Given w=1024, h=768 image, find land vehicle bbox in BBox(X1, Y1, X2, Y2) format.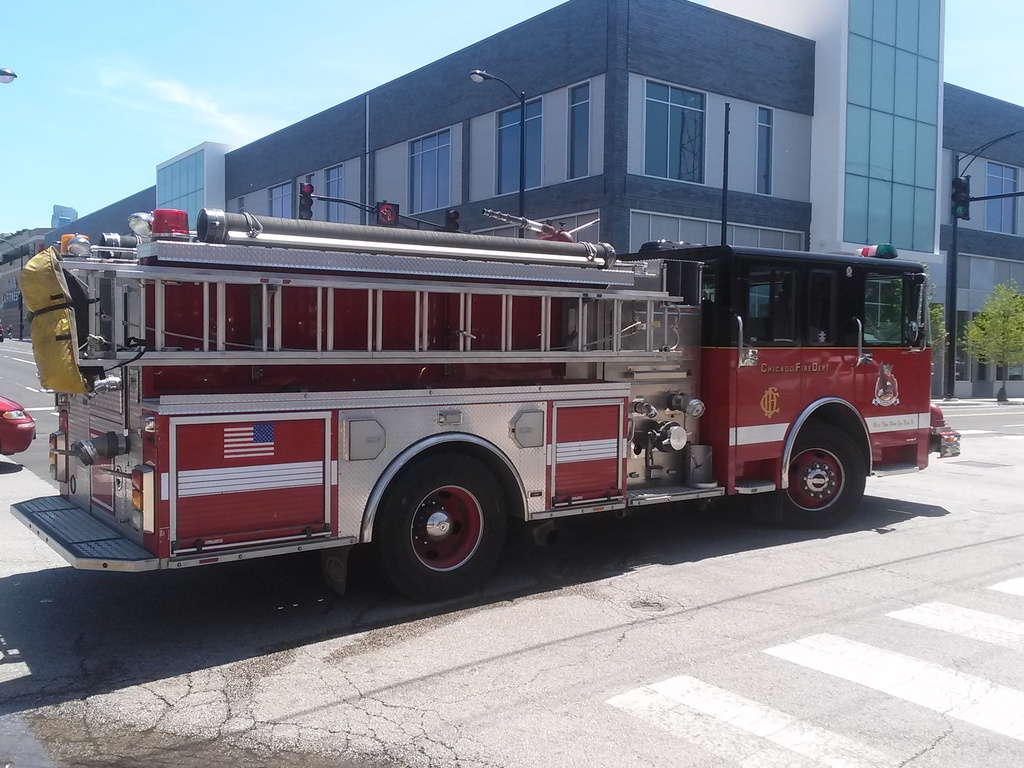
BBox(10, 207, 961, 601).
